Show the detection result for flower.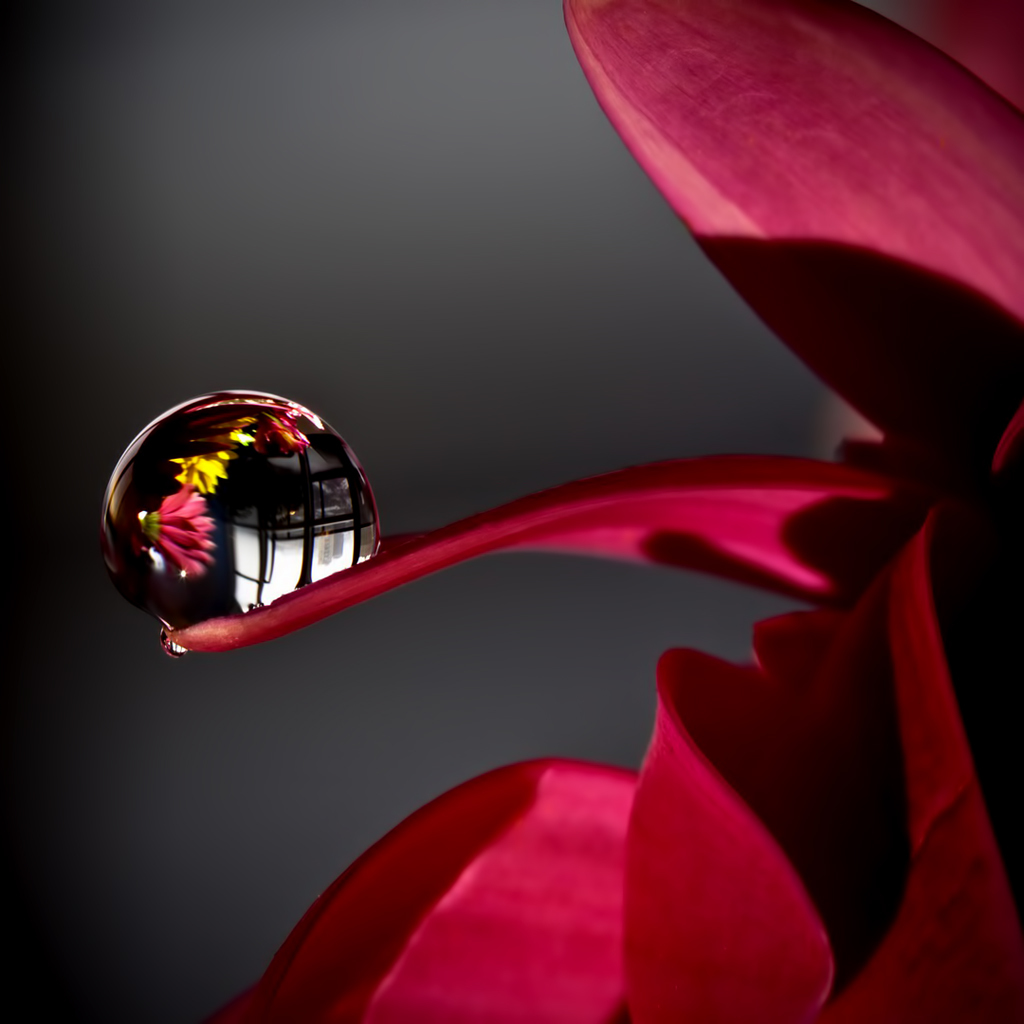
<box>173,440,233,494</box>.
